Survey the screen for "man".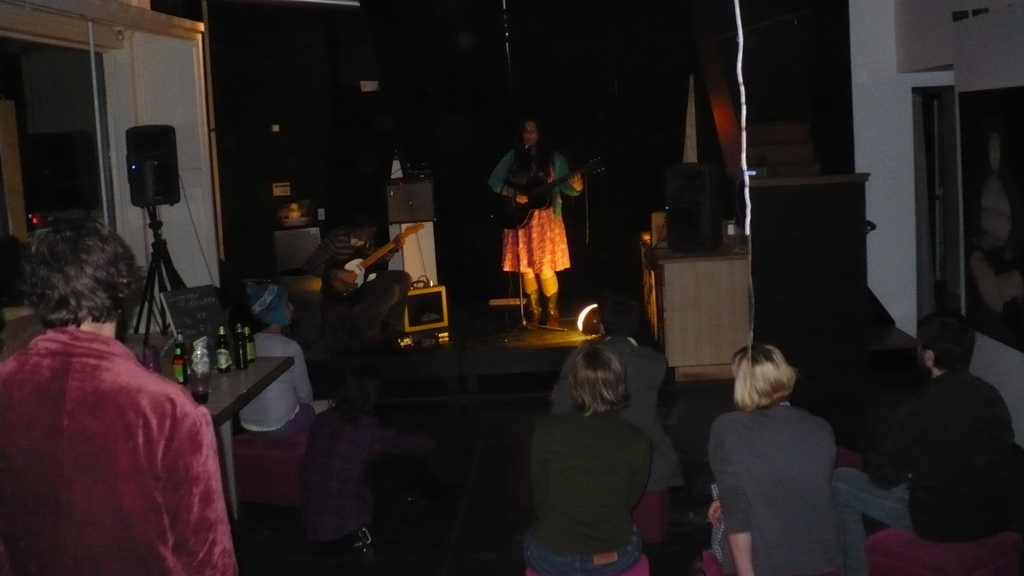
Survey found: rect(548, 289, 692, 494).
